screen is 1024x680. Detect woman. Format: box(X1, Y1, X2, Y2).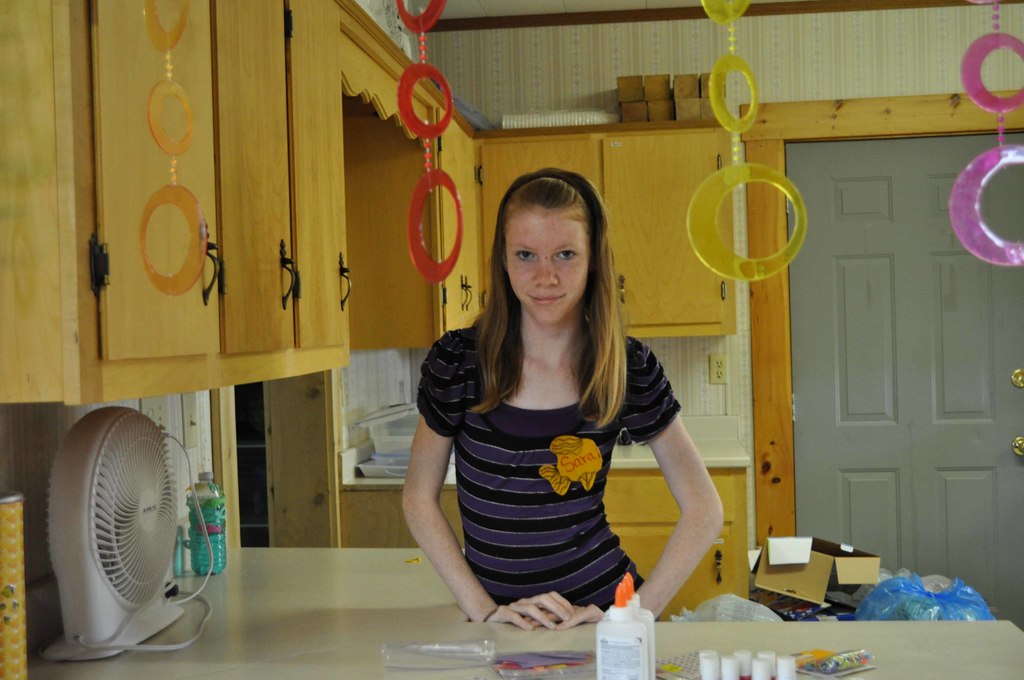
box(402, 177, 727, 641).
